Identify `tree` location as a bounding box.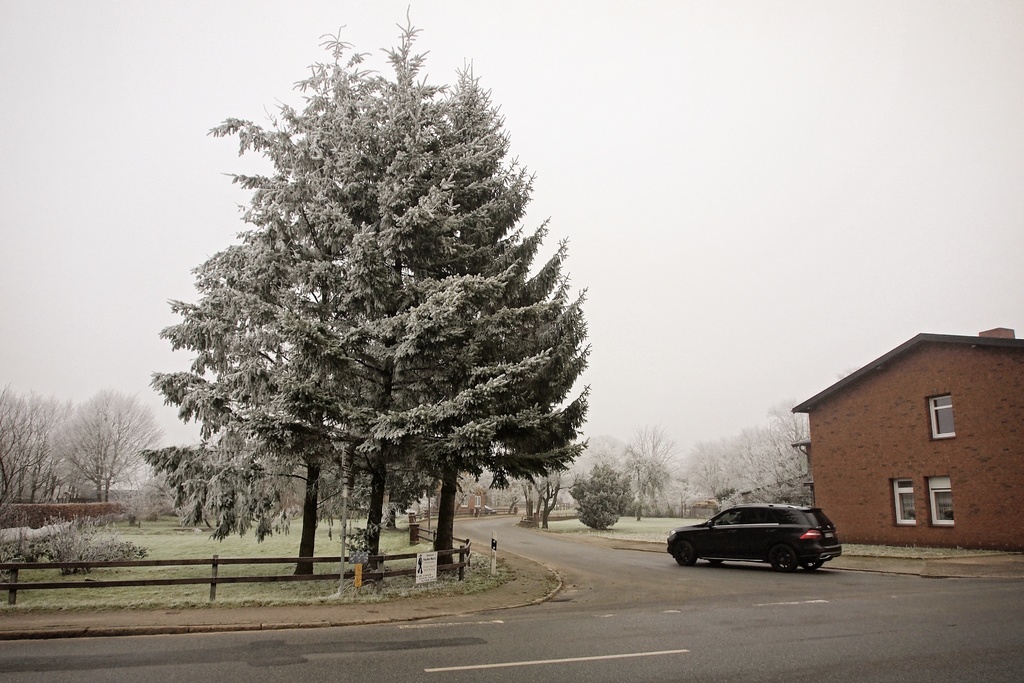
locate(152, 42, 593, 591).
